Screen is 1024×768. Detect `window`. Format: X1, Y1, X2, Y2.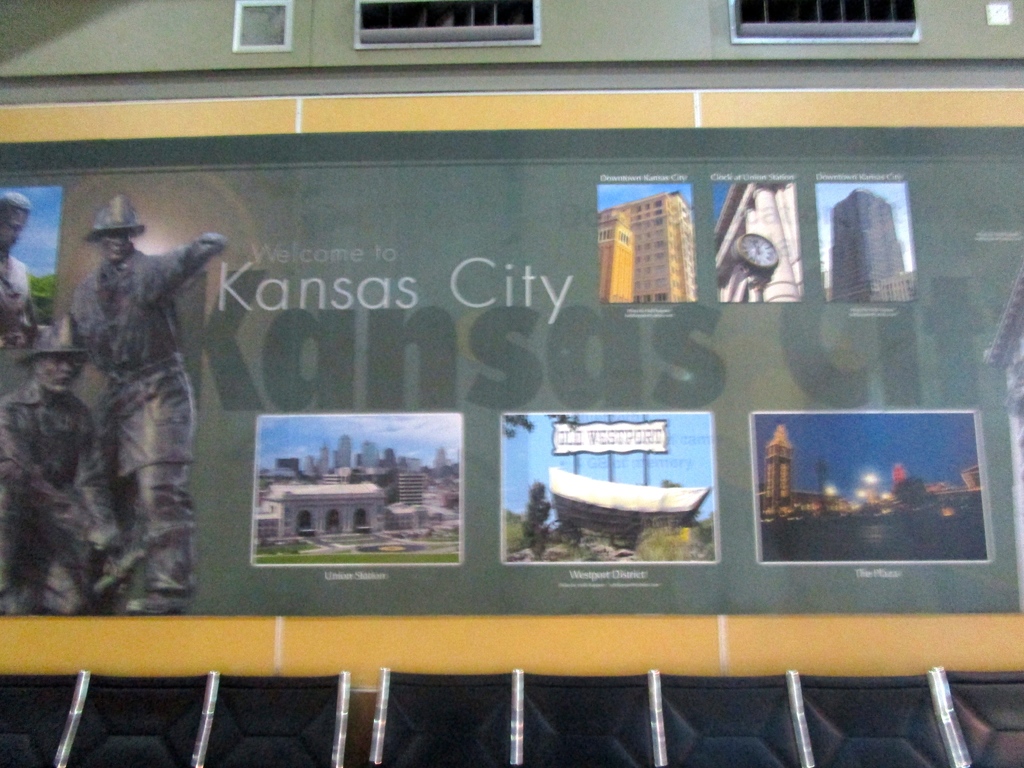
357, 1, 537, 43.
